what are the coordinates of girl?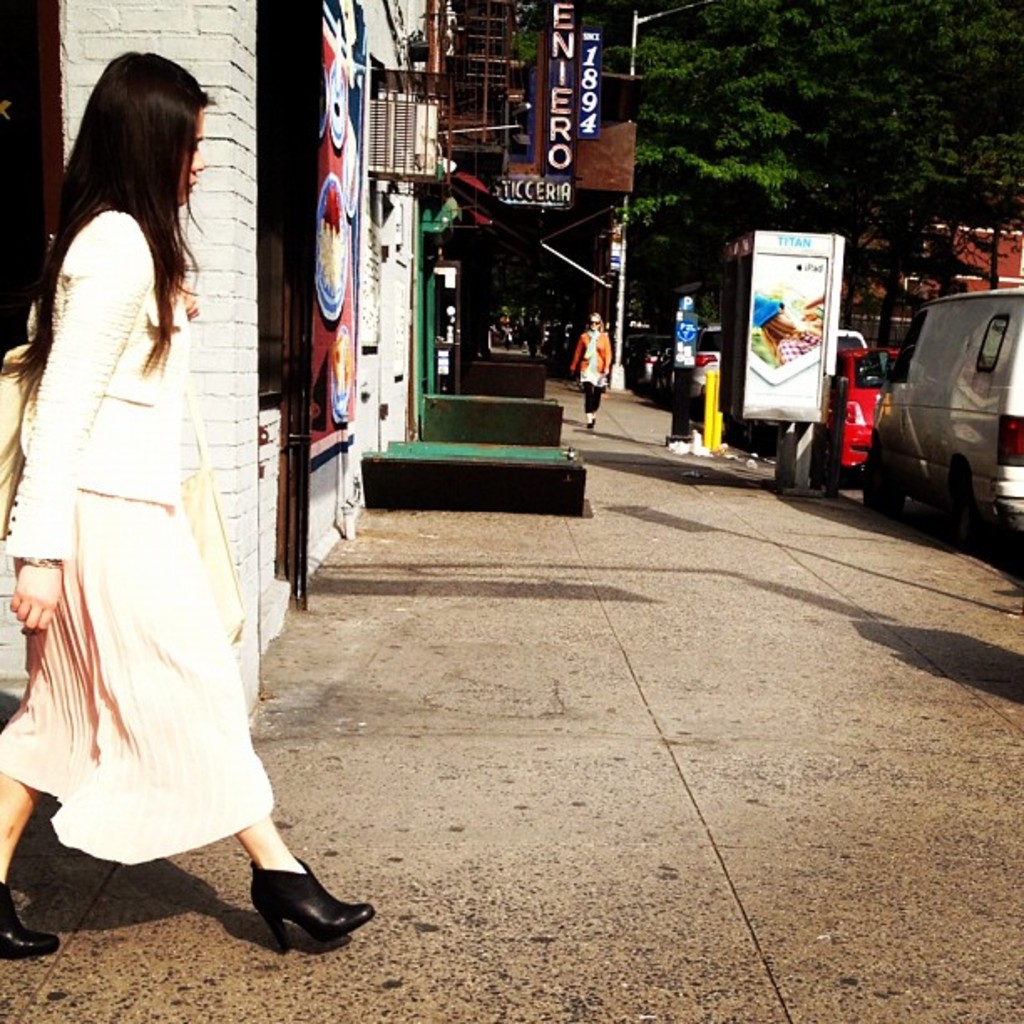
locate(0, 35, 376, 937).
